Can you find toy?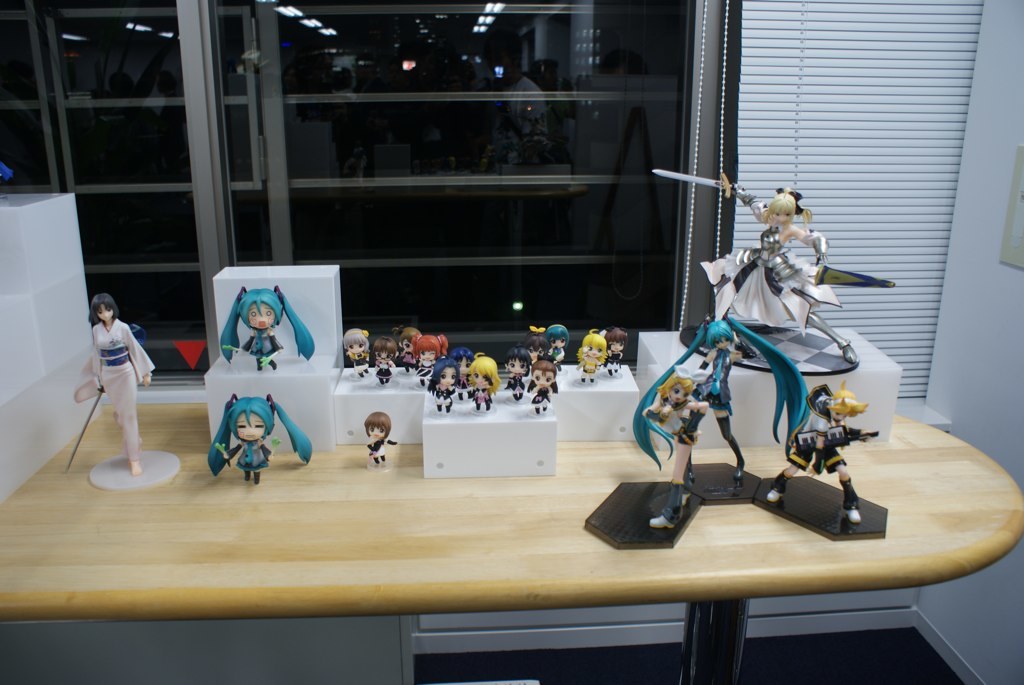
Yes, bounding box: <region>529, 356, 560, 412</region>.
